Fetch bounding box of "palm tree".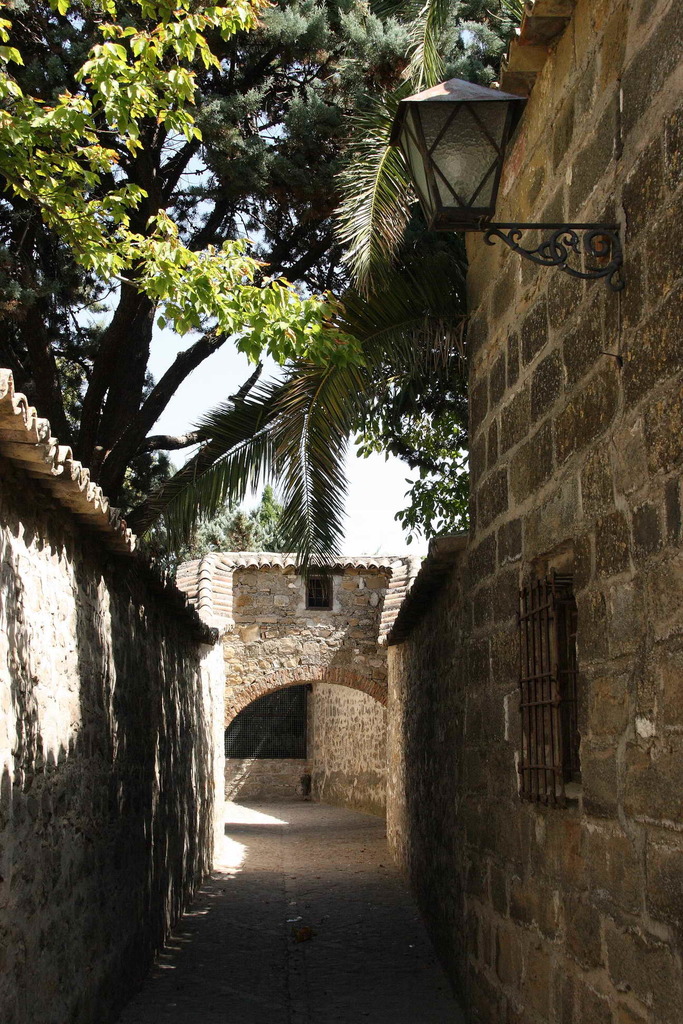
Bbox: 141:0:513:588.
